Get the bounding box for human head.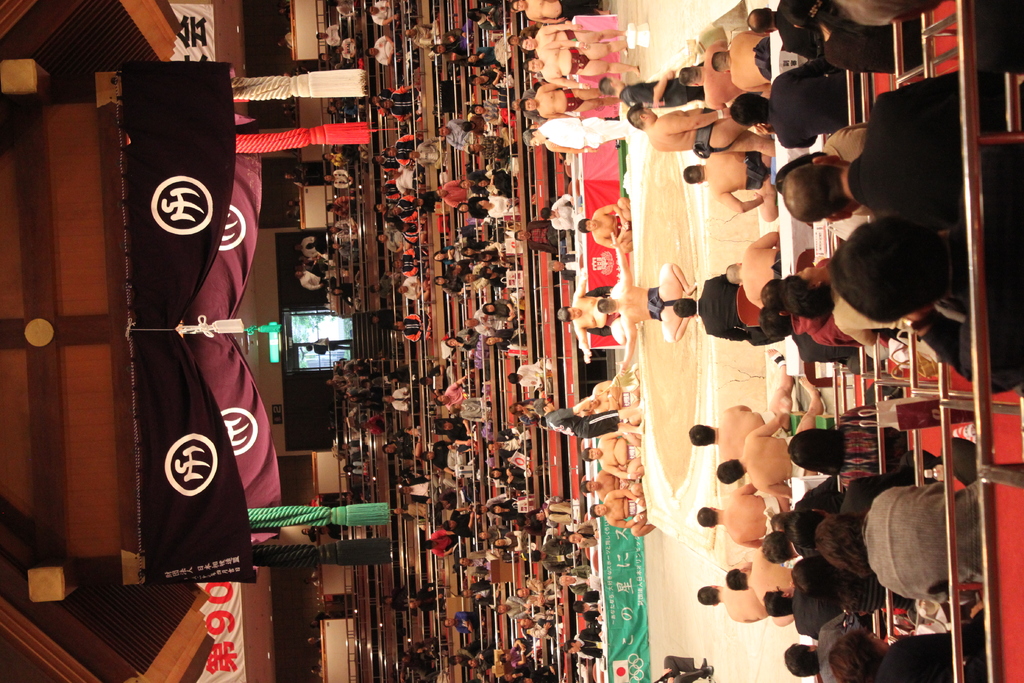
box(444, 30, 456, 44).
